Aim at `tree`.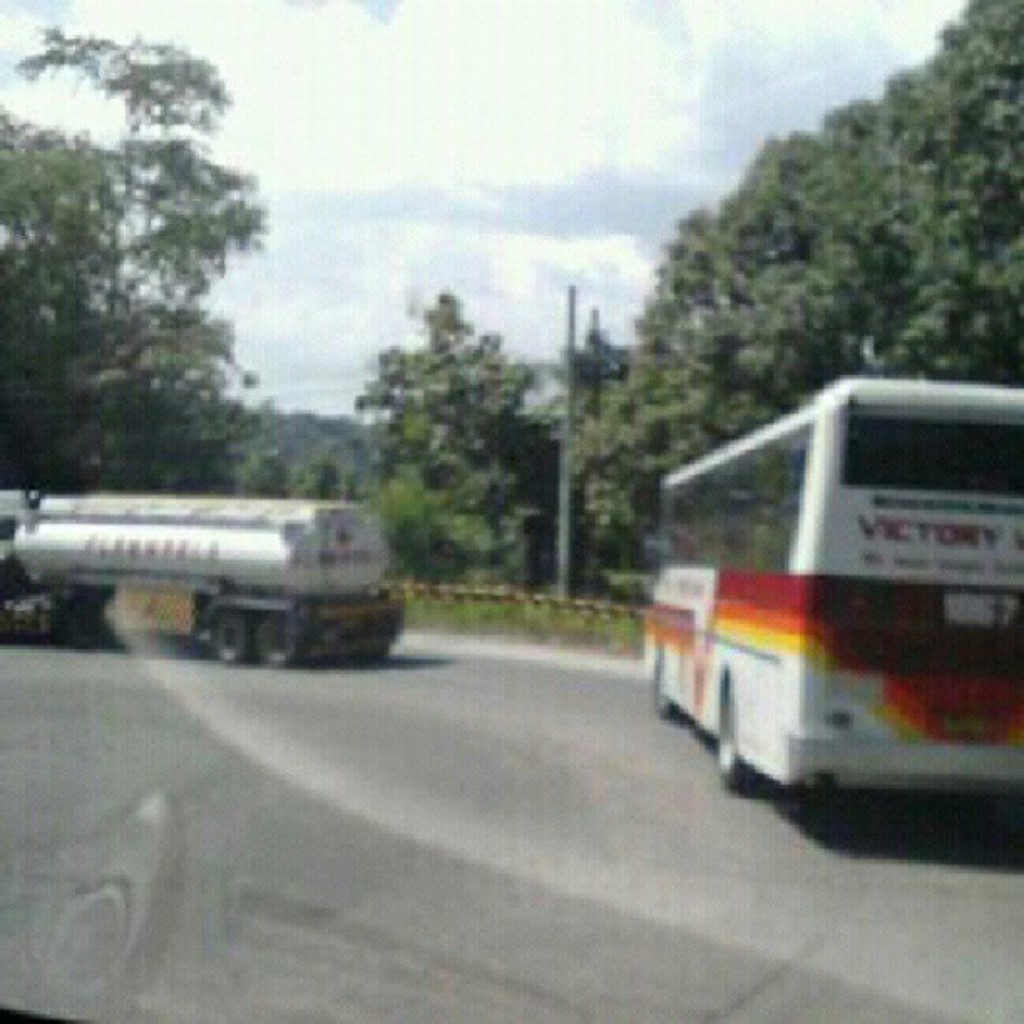
Aimed at bbox(632, 99, 867, 432).
